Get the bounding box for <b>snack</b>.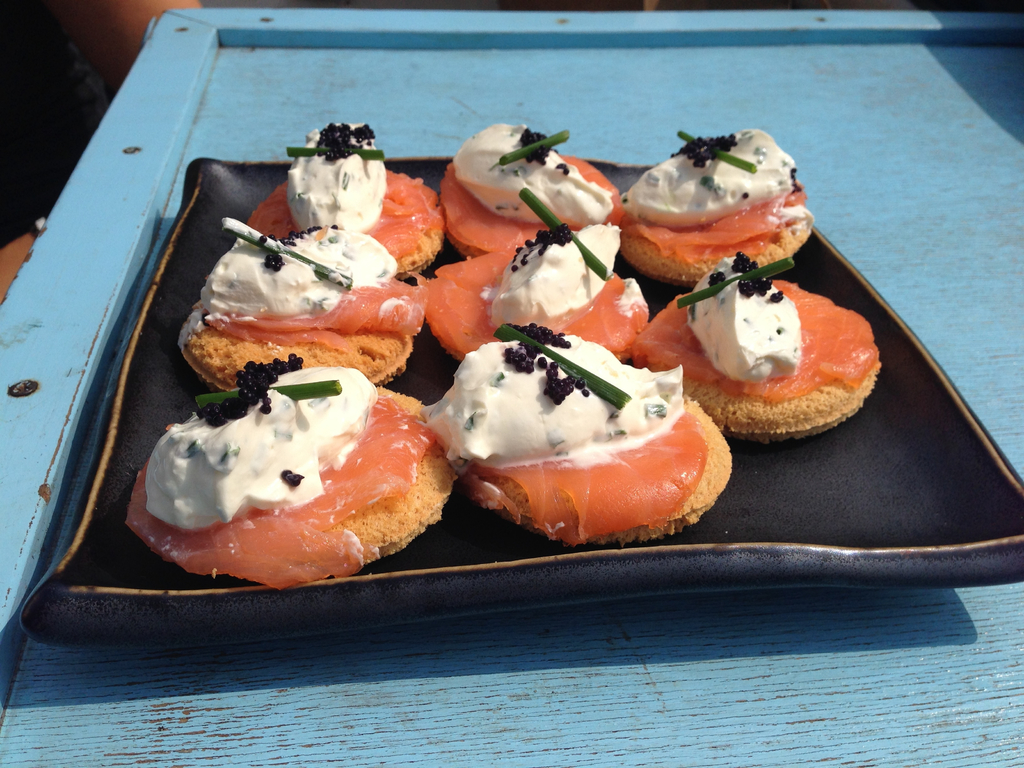
[122, 363, 452, 595].
